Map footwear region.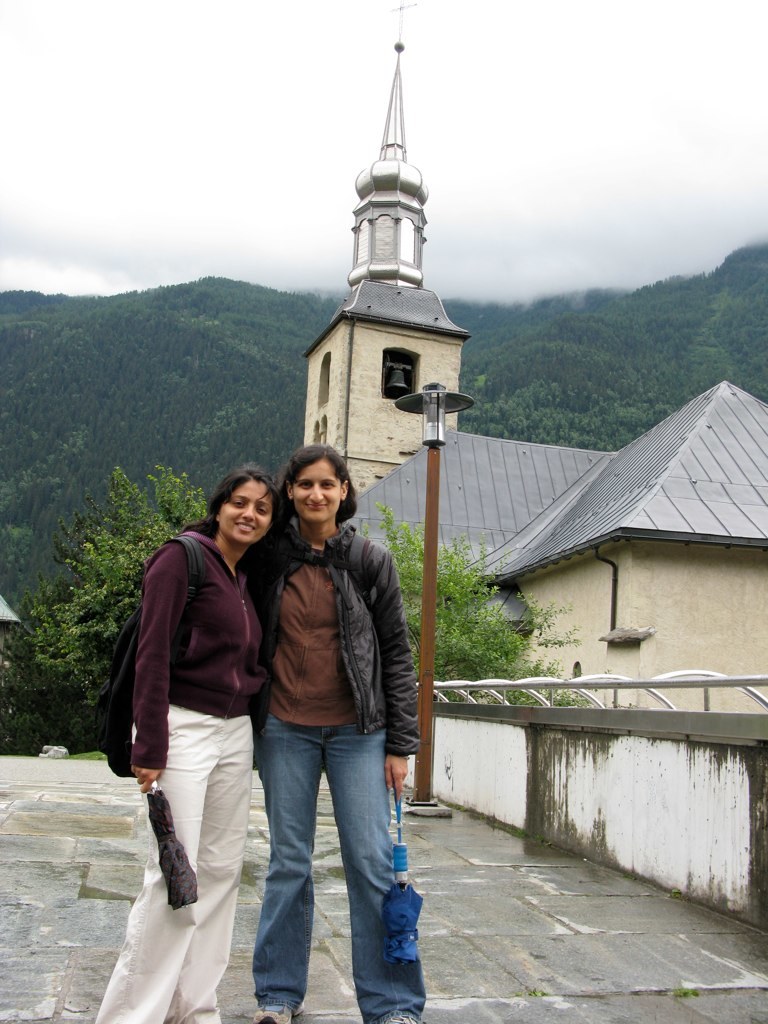
Mapped to bbox(252, 1007, 308, 1023).
